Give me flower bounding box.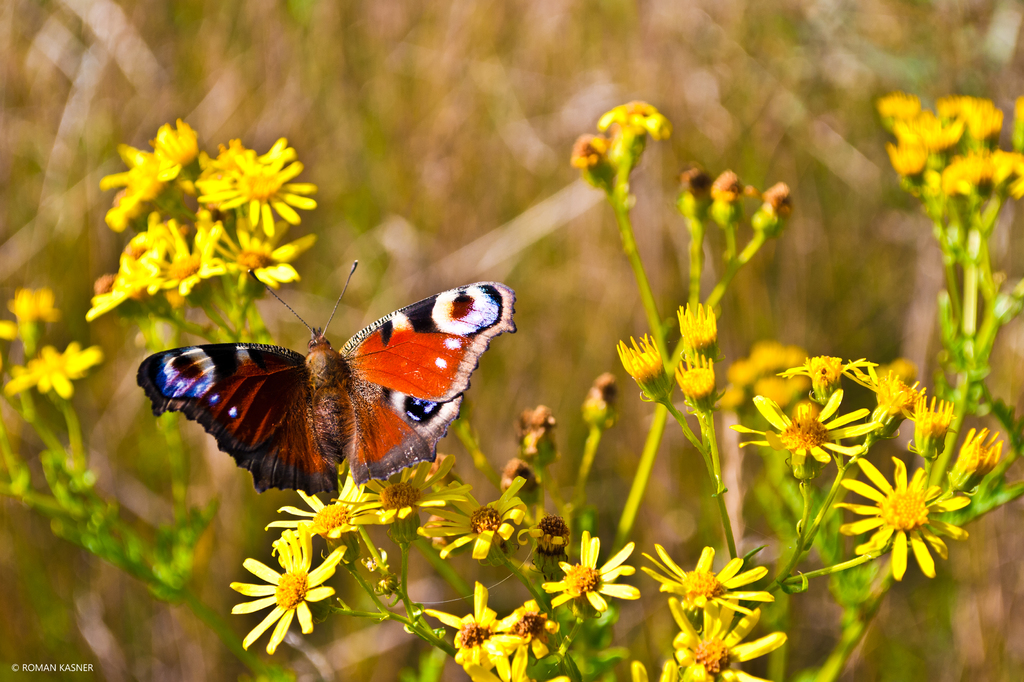
0,286,58,332.
